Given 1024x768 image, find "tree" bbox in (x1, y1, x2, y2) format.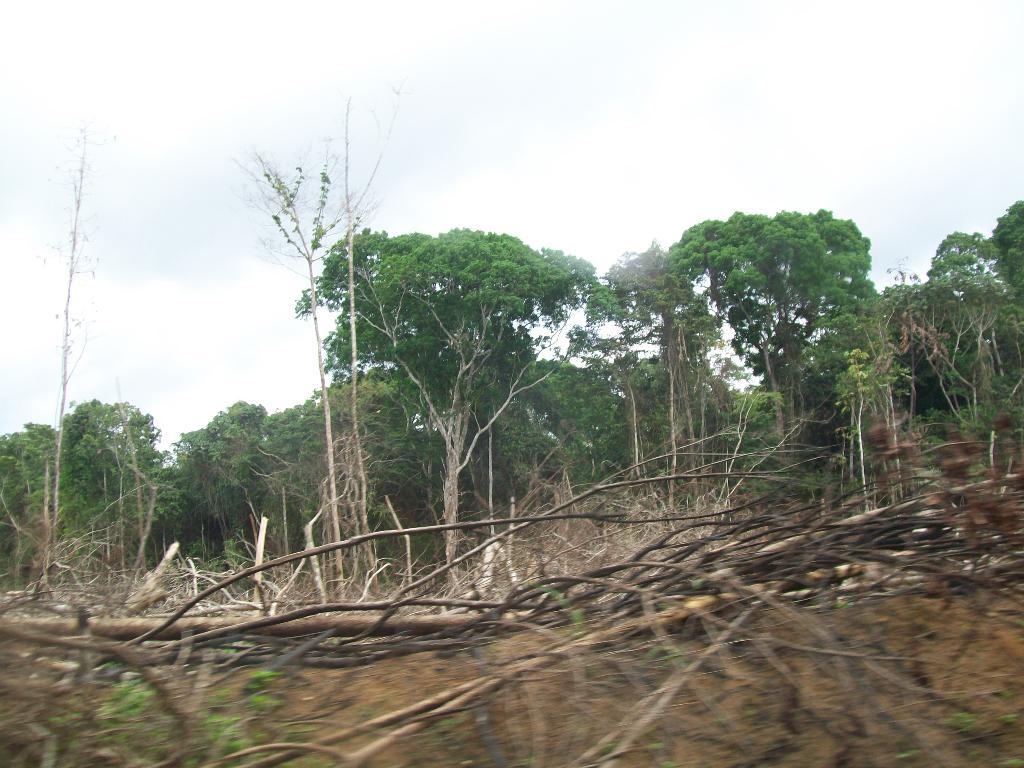
(989, 196, 1023, 312).
